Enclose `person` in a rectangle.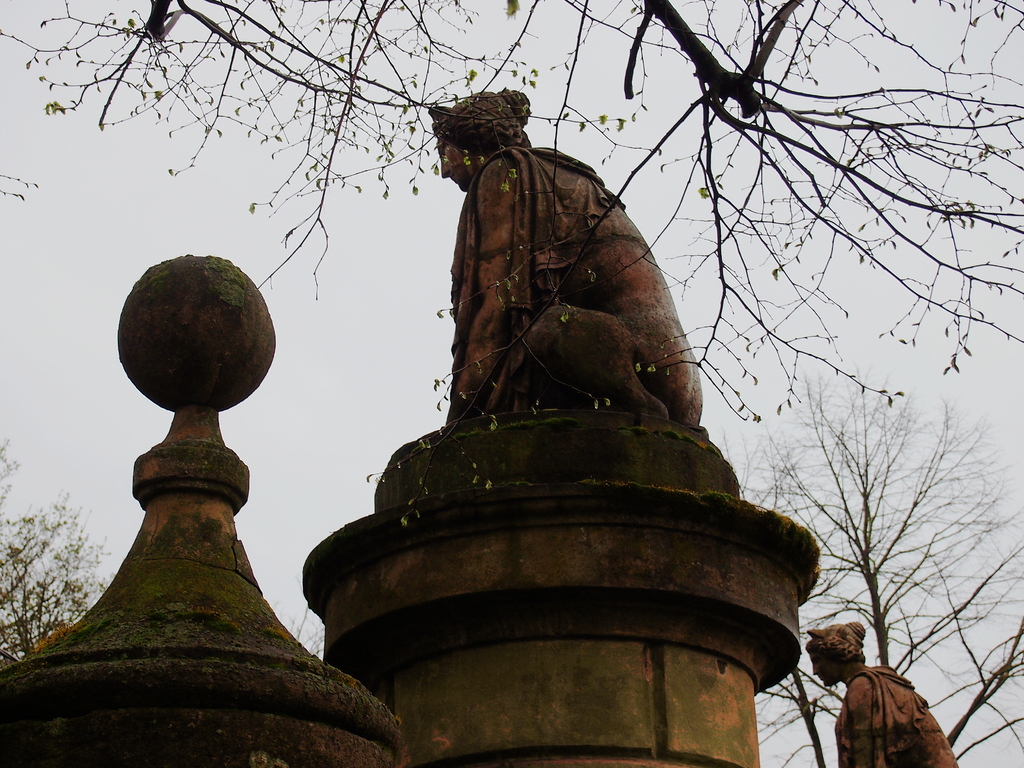
(805, 618, 960, 767).
